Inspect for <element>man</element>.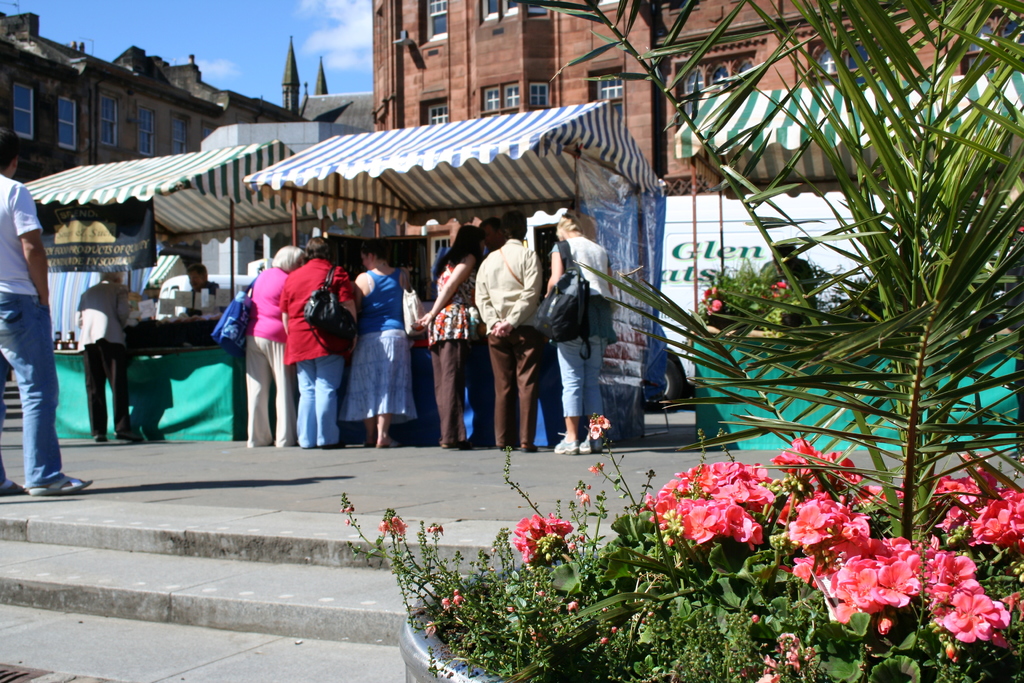
Inspection: (left=0, top=128, right=93, bottom=495).
